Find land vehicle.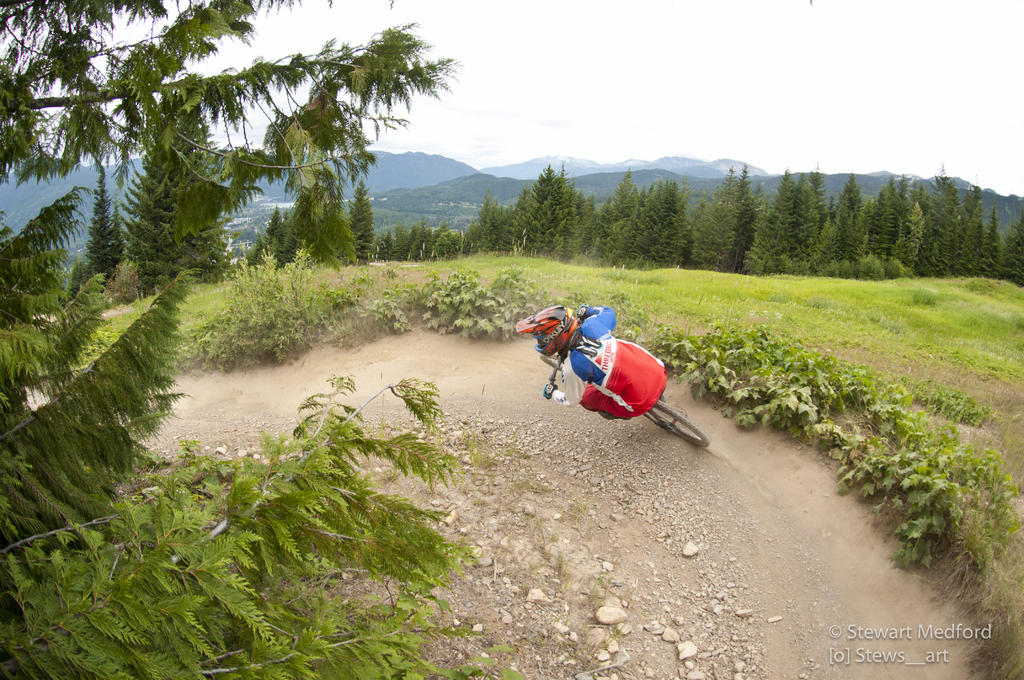
544, 314, 707, 445.
